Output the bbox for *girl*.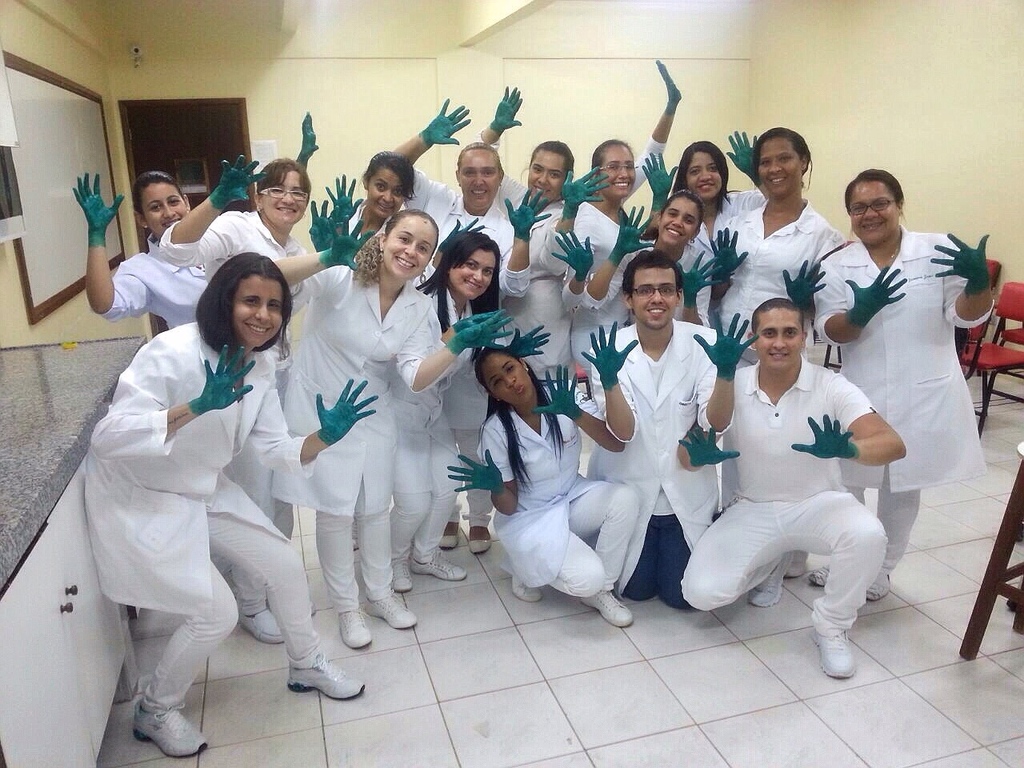
[left=450, top=342, right=642, bottom=622].
